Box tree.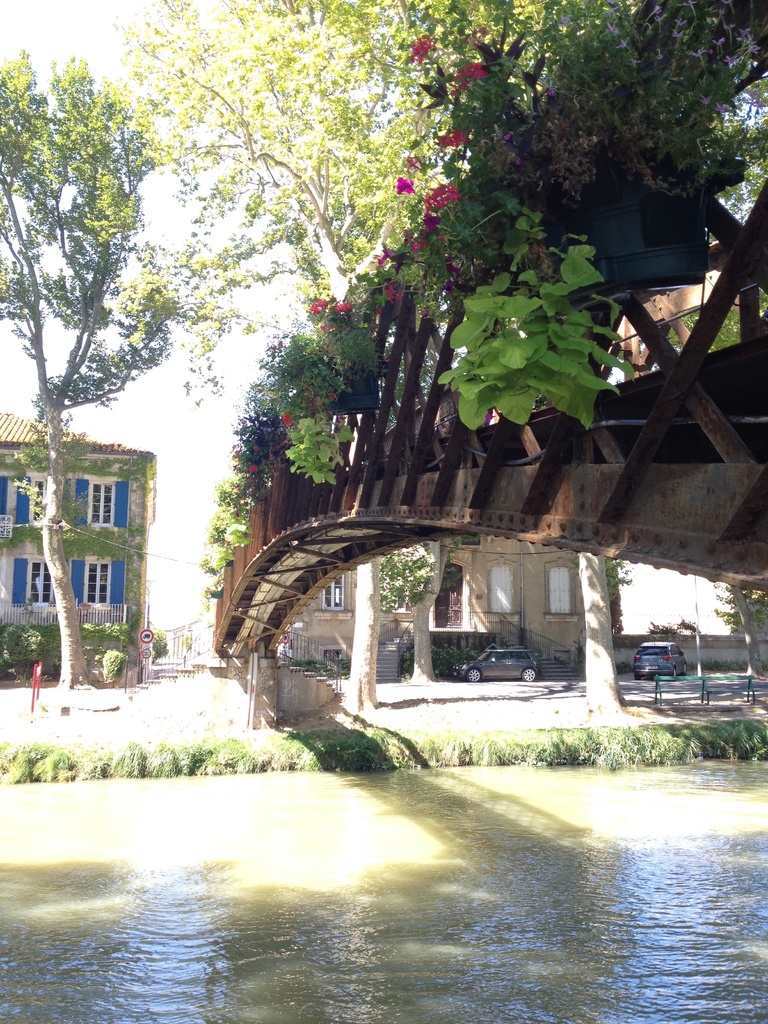
Rect(15, 79, 236, 661).
